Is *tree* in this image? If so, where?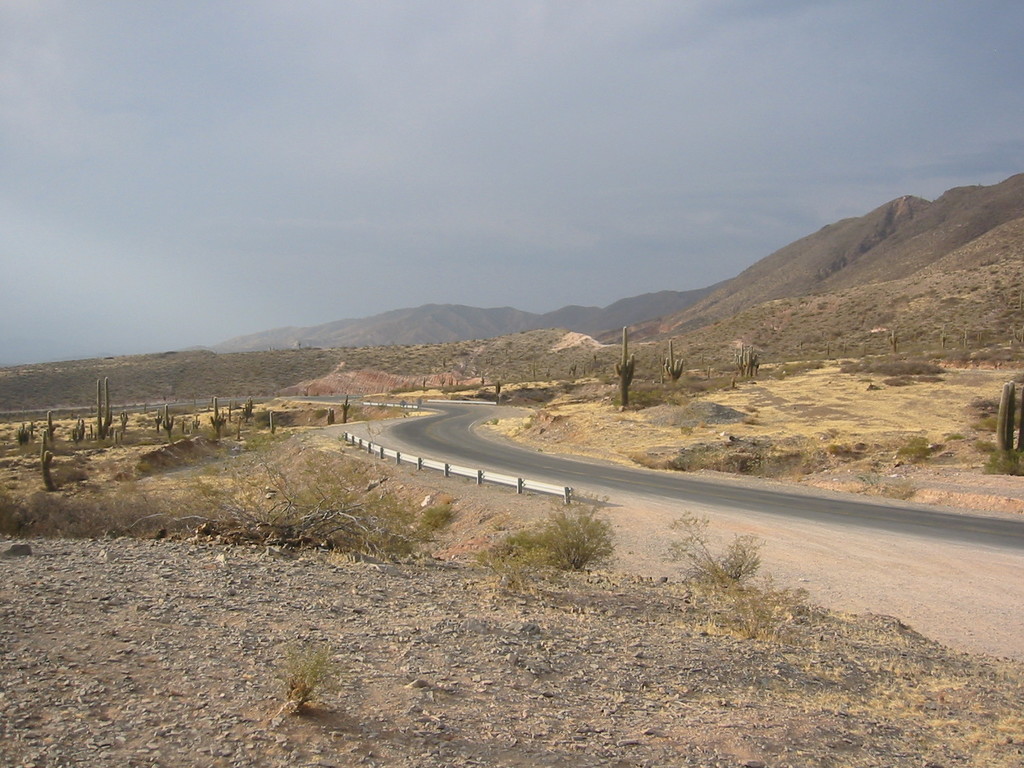
Yes, at l=326, t=404, r=336, b=426.
